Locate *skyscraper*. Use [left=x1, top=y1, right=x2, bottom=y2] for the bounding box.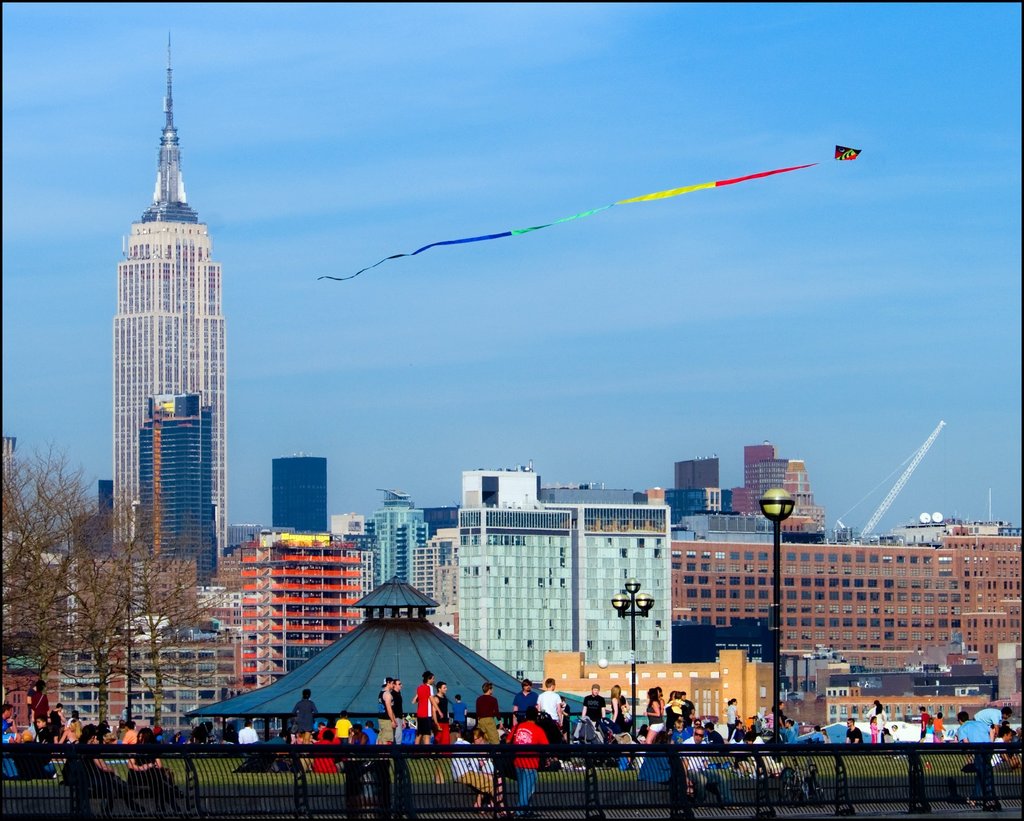
[left=246, top=524, right=380, bottom=710].
